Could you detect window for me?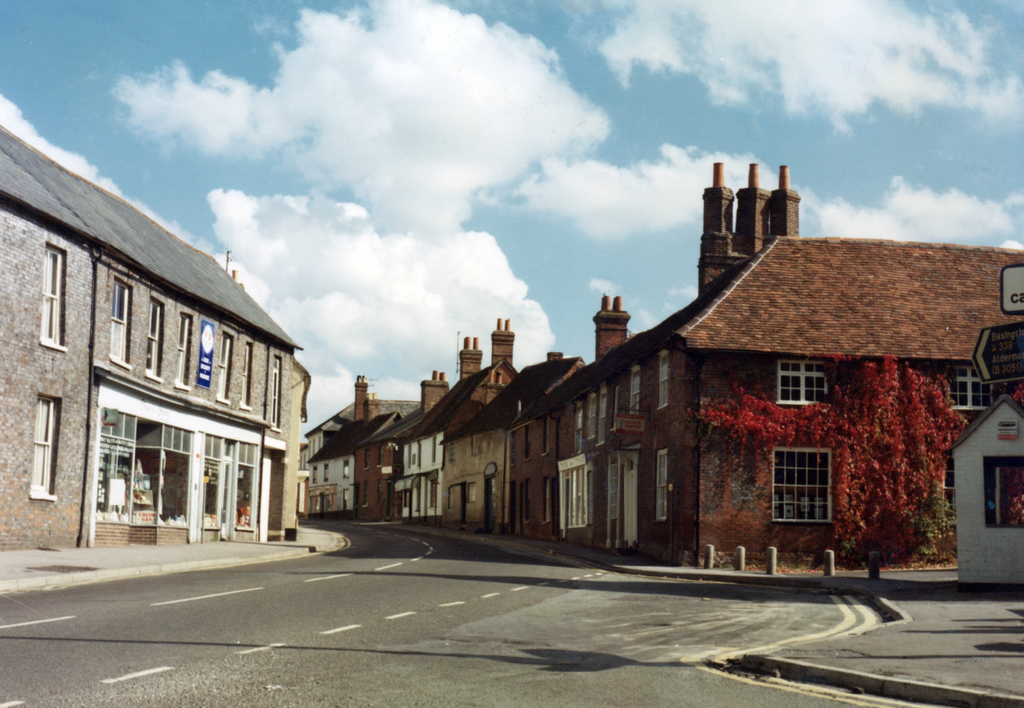
Detection result: 946, 453, 1000, 524.
